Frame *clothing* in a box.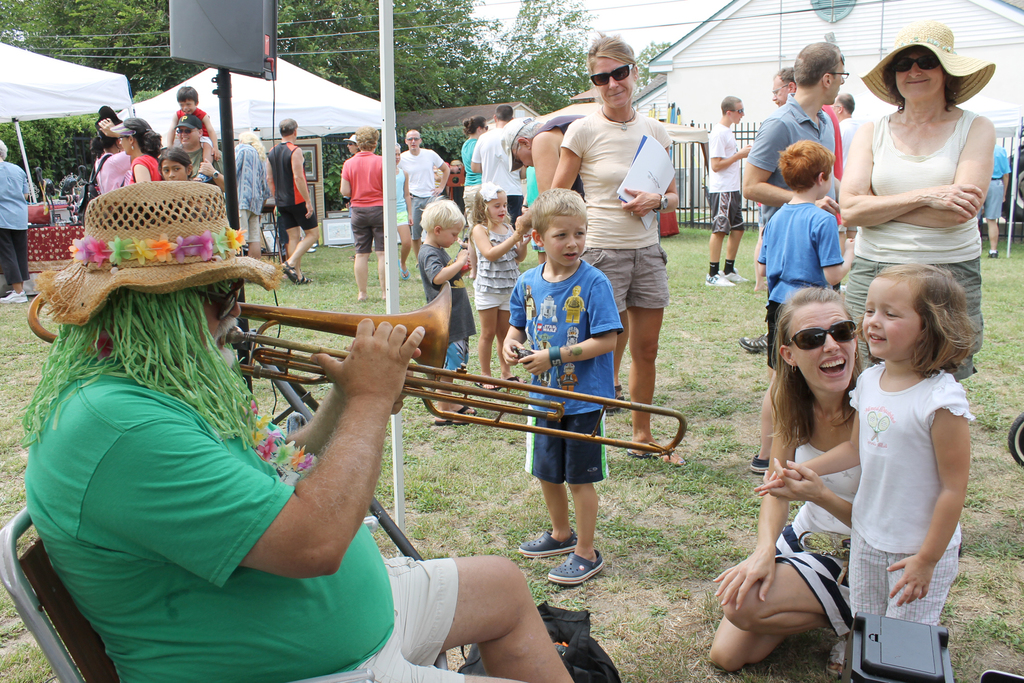
[848, 354, 980, 625].
